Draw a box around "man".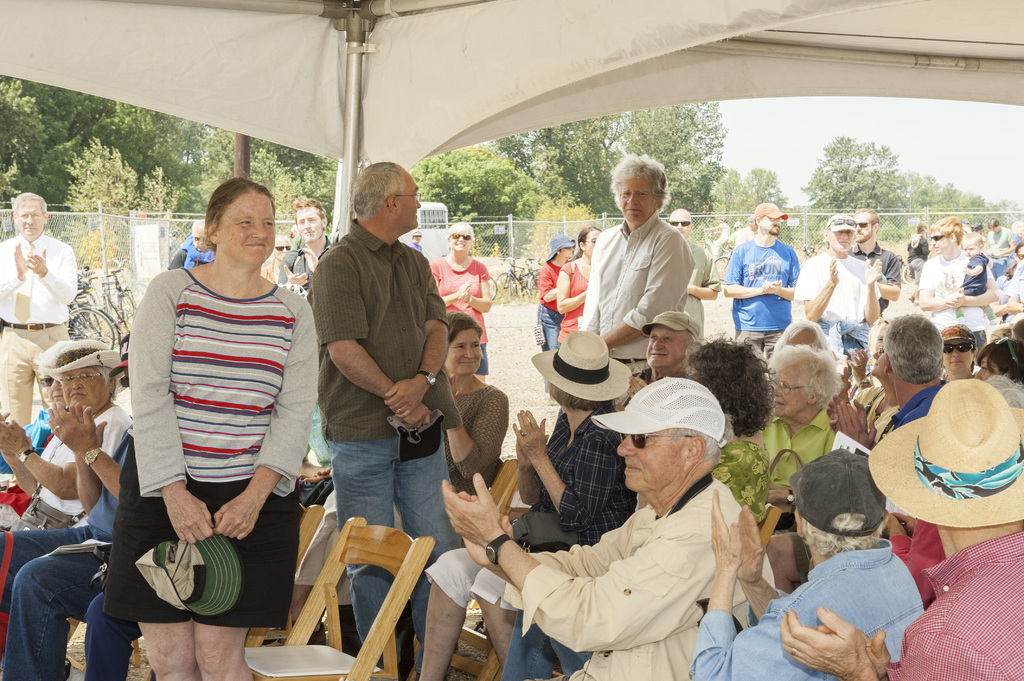
(x1=260, y1=231, x2=293, y2=281).
